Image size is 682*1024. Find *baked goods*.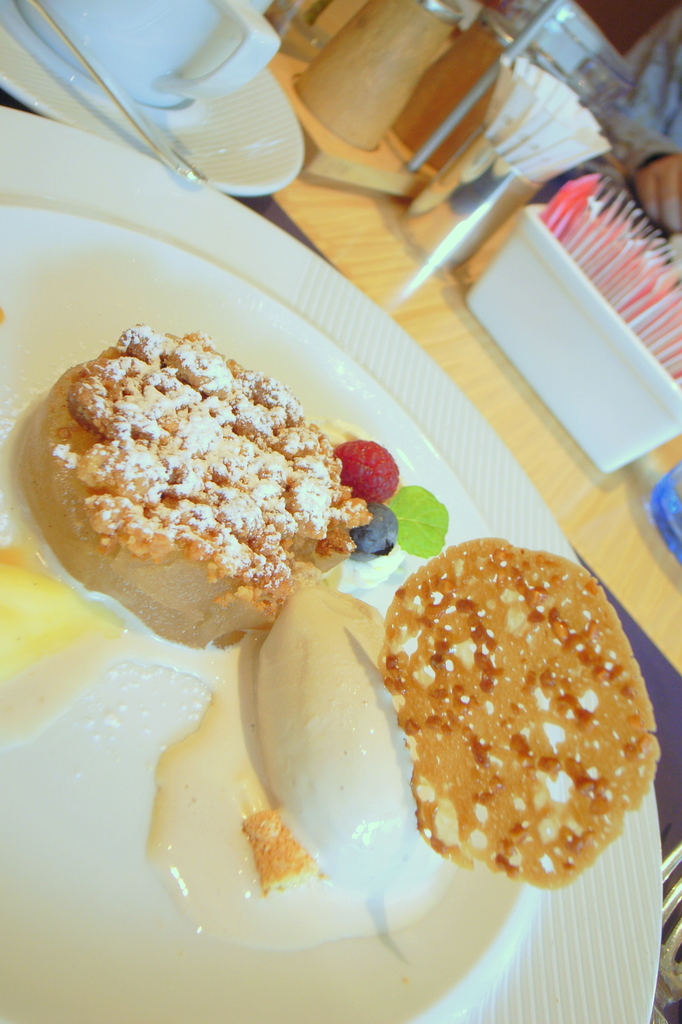
[244,808,324,900].
